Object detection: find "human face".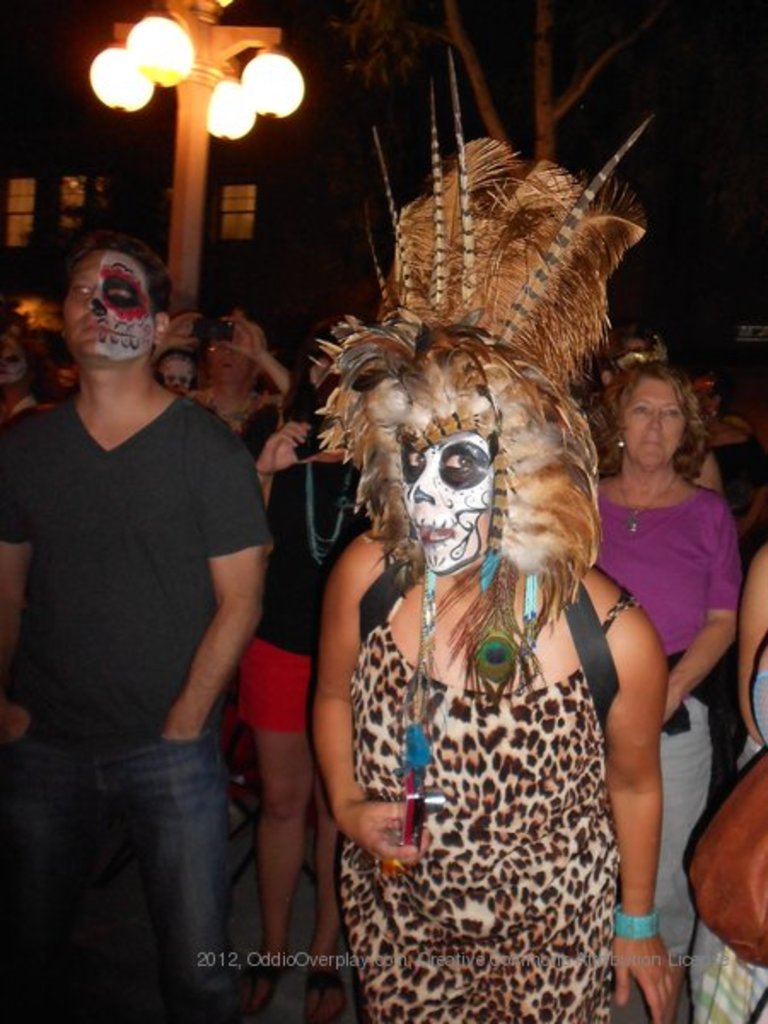
162/353/198/399.
